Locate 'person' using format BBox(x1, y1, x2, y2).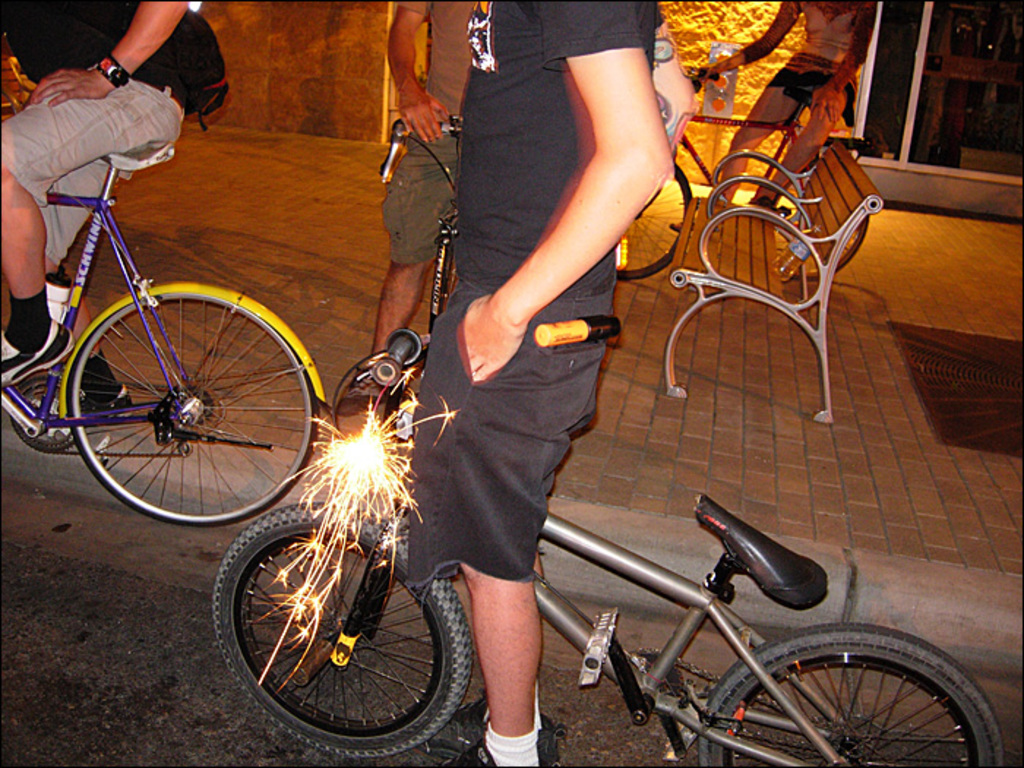
BBox(689, 0, 869, 224).
